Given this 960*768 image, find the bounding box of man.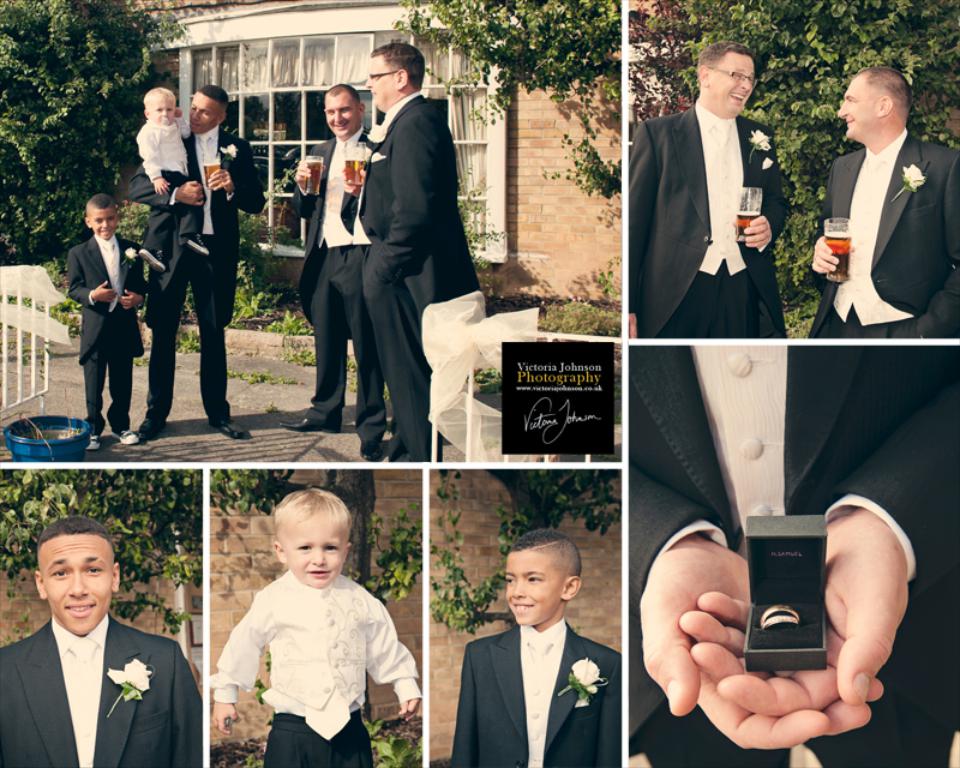
locate(629, 349, 959, 767).
